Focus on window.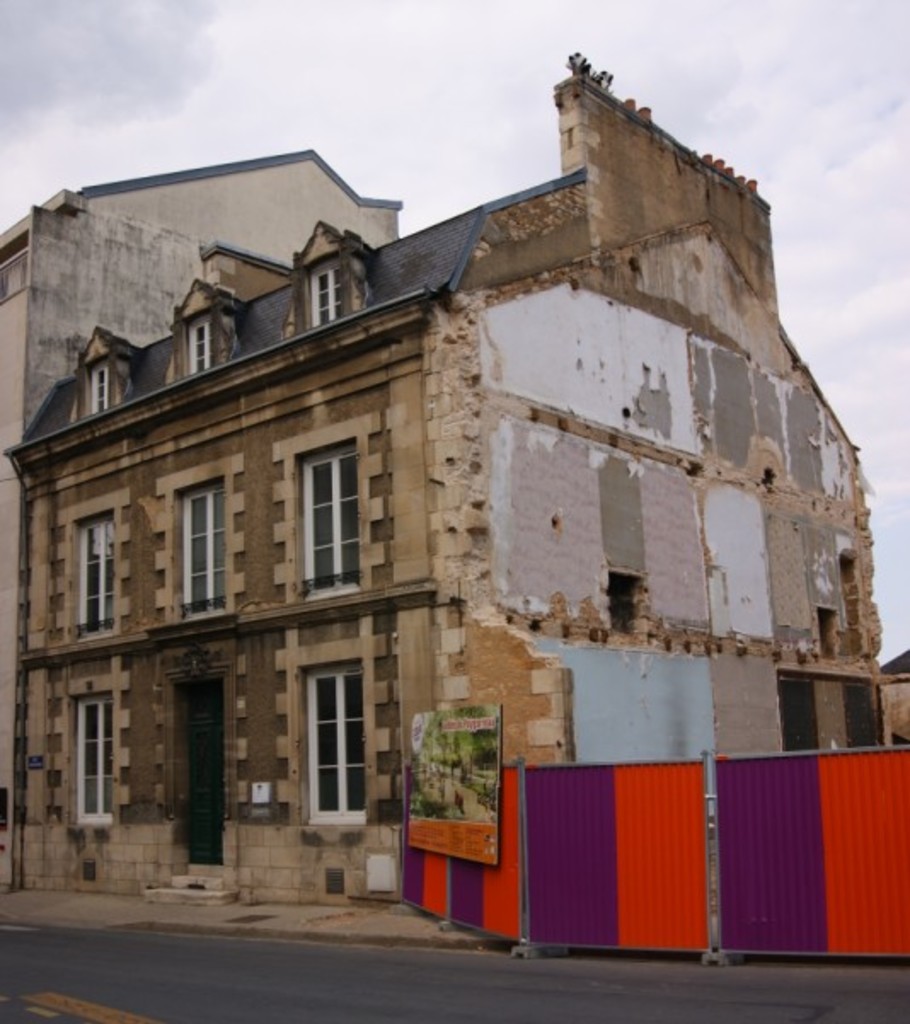
Focused at pyautogui.locateOnScreen(186, 314, 215, 373).
